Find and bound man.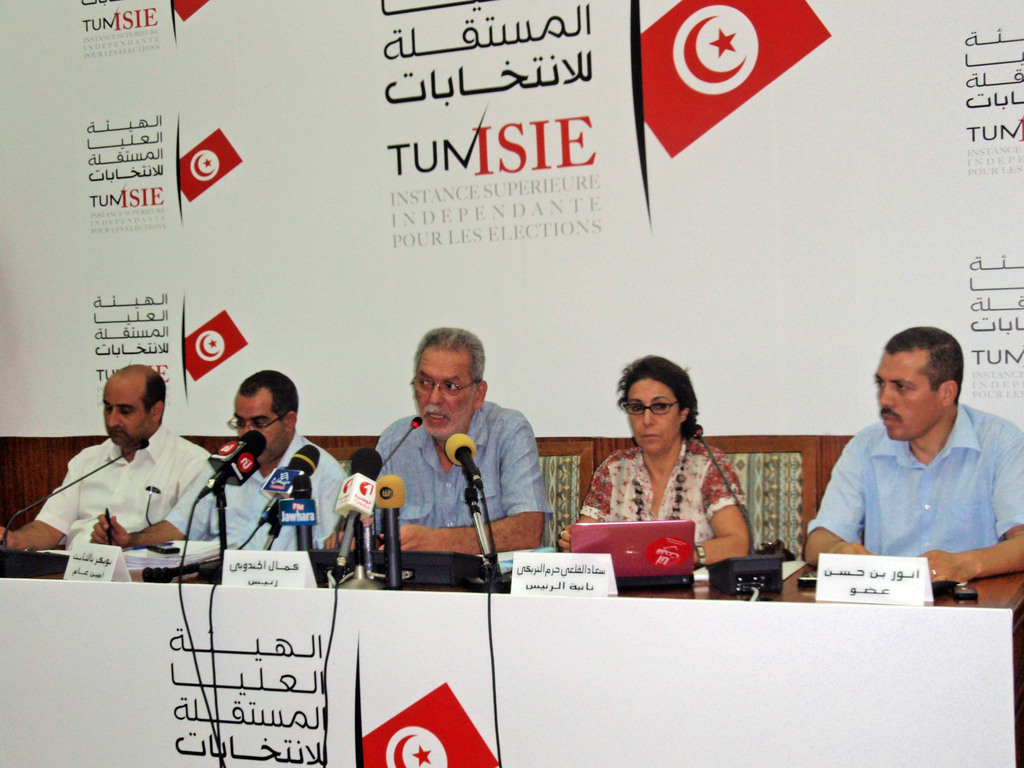
Bound: 92, 367, 346, 556.
